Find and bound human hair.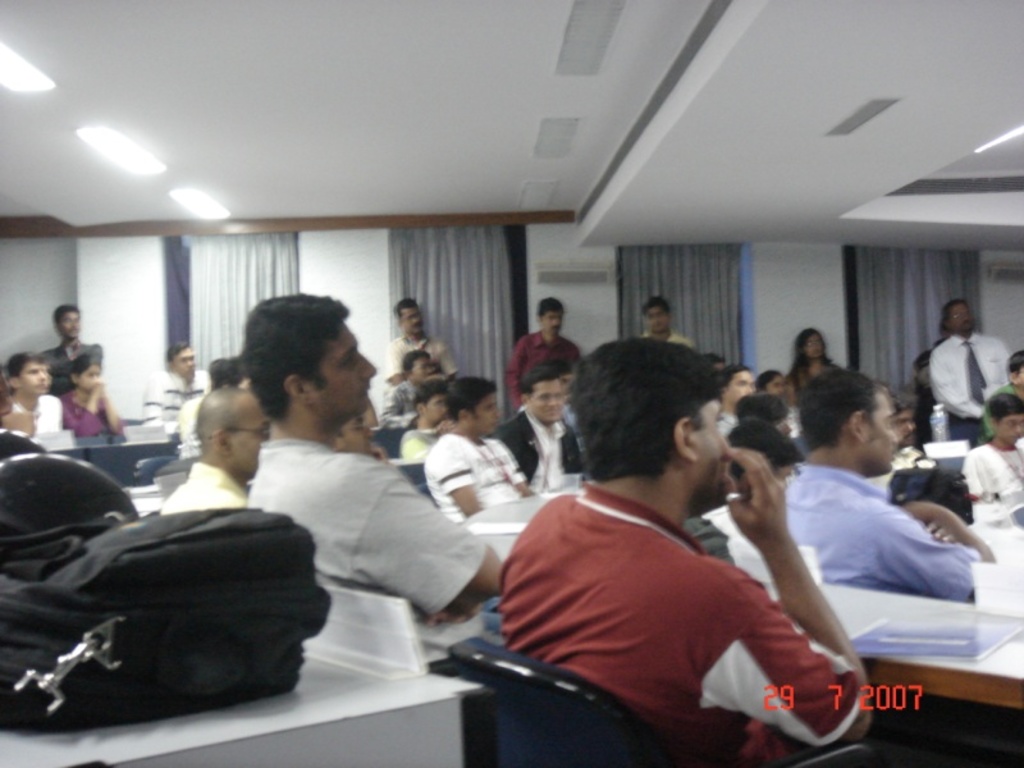
Bound: bbox(415, 378, 443, 403).
